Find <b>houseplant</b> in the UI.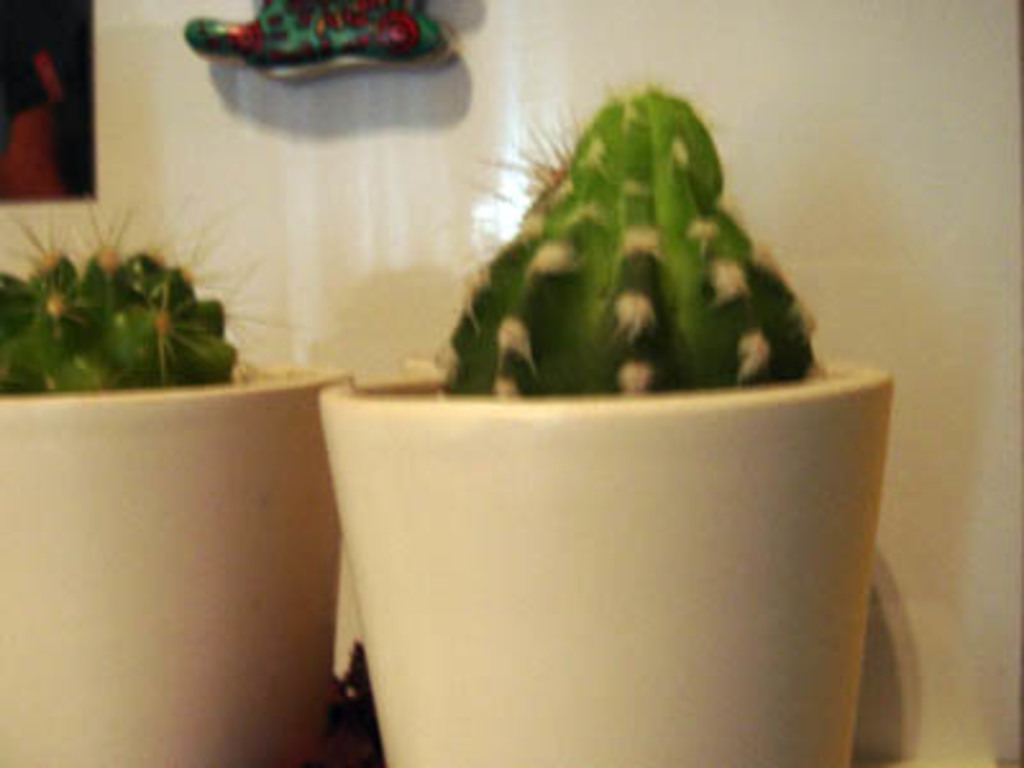
UI element at left=0, top=184, right=361, bottom=765.
